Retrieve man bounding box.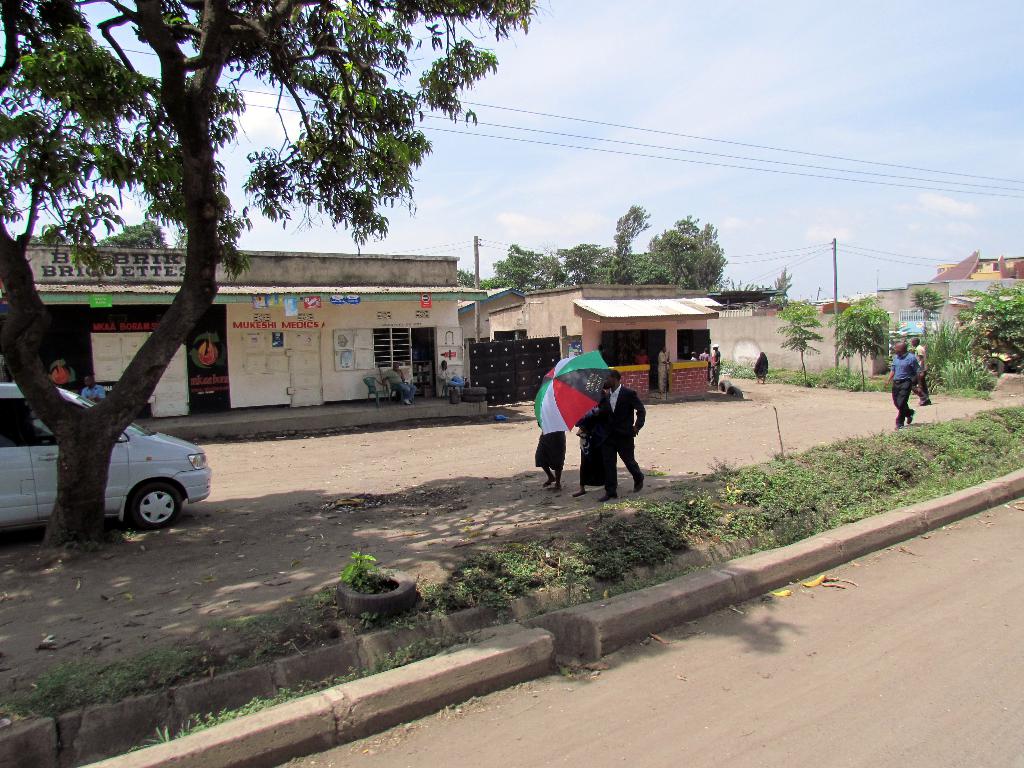
Bounding box: bbox(911, 332, 929, 407).
